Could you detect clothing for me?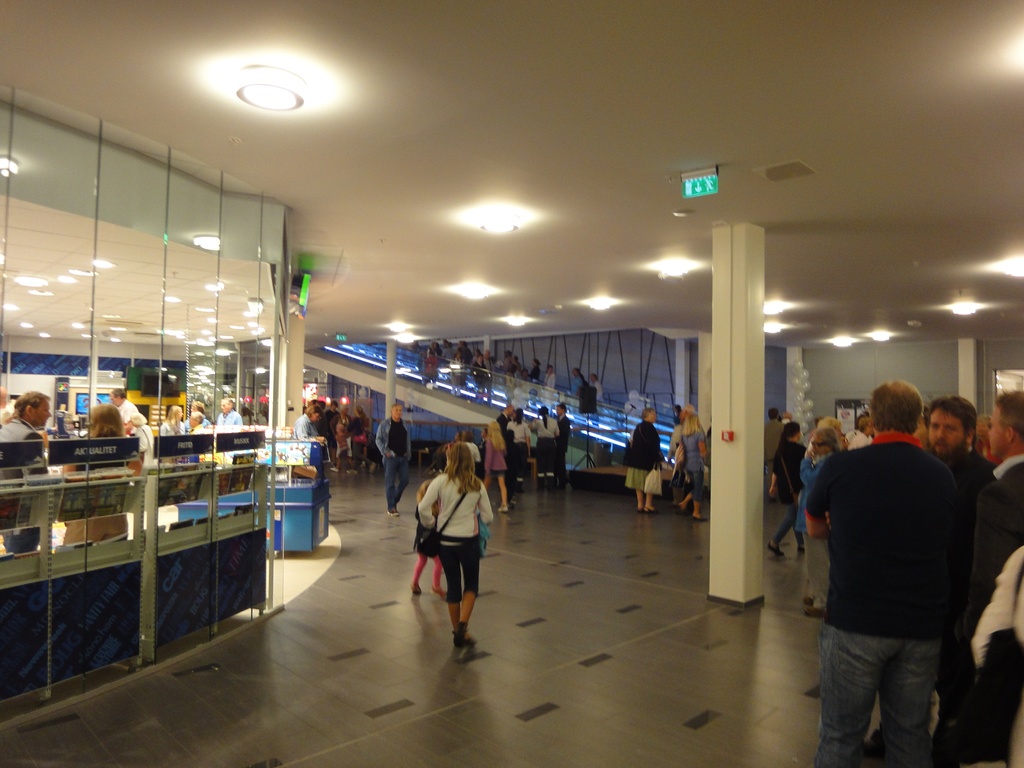
Detection result: pyautogui.locateOnScreen(927, 440, 1023, 767).
